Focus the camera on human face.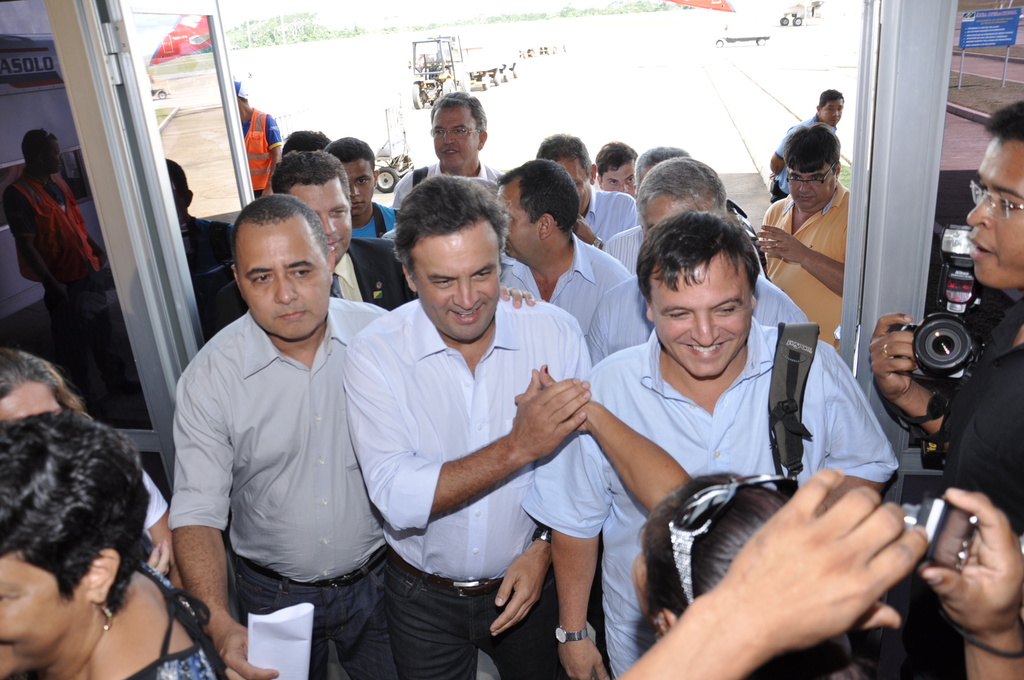
Focus region: (284, 184, 359, 268).
